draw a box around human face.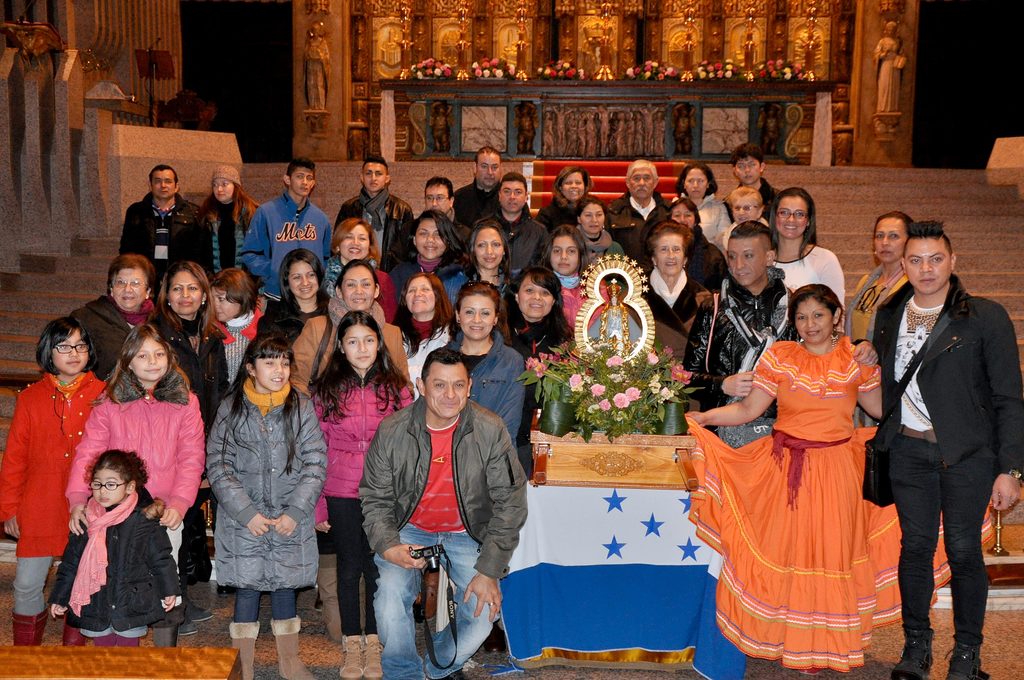
(x1=477, y1=150, x2=499, y2=186).
